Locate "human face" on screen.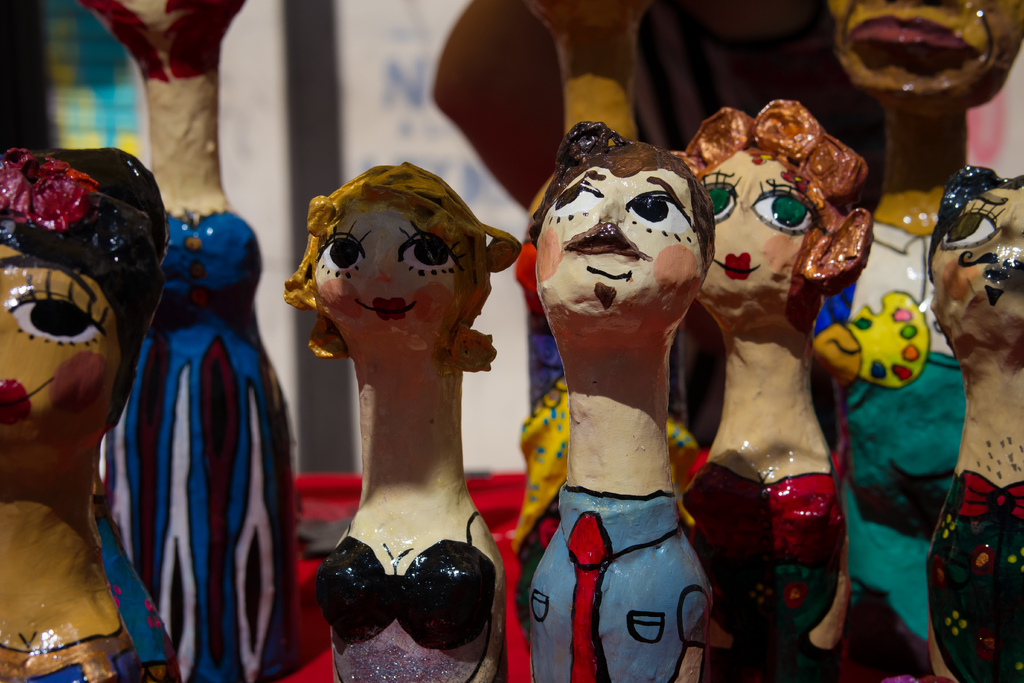
On screen at 313:202:469:338.
